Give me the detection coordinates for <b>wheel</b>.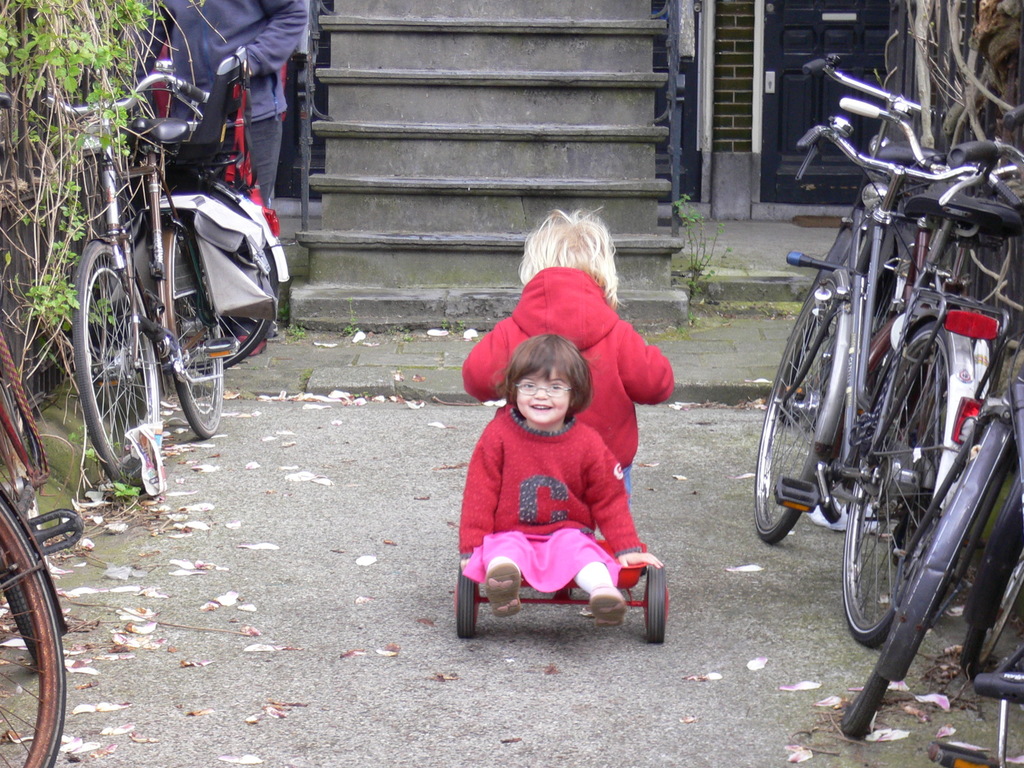
left=637, top=565, right=668, bottom=651.
